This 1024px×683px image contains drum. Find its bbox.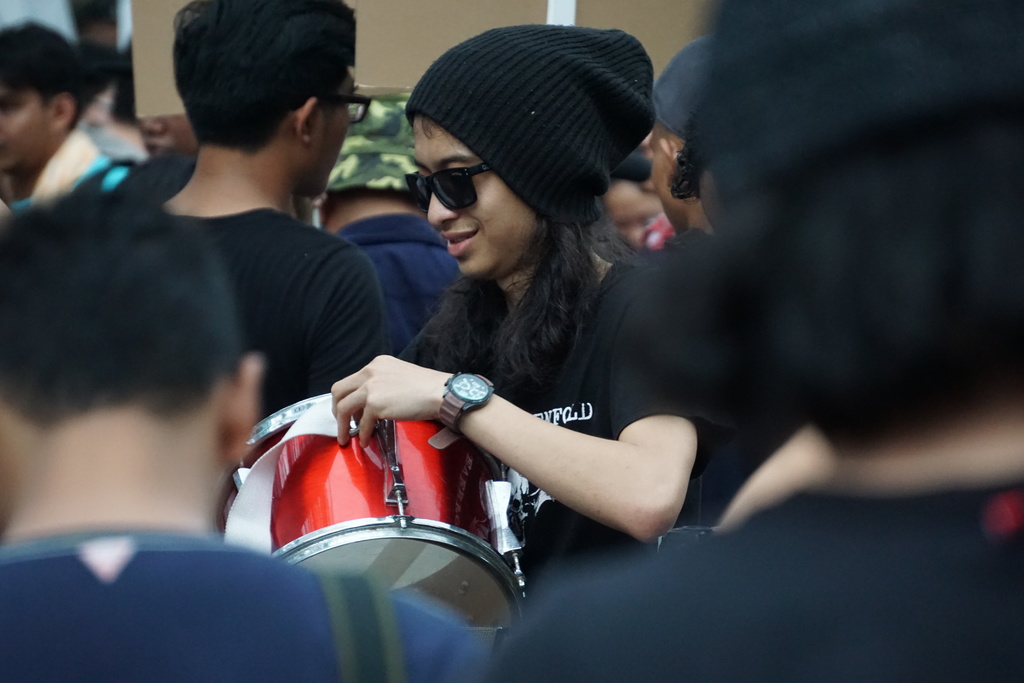
[214, 392, 518, 629].
